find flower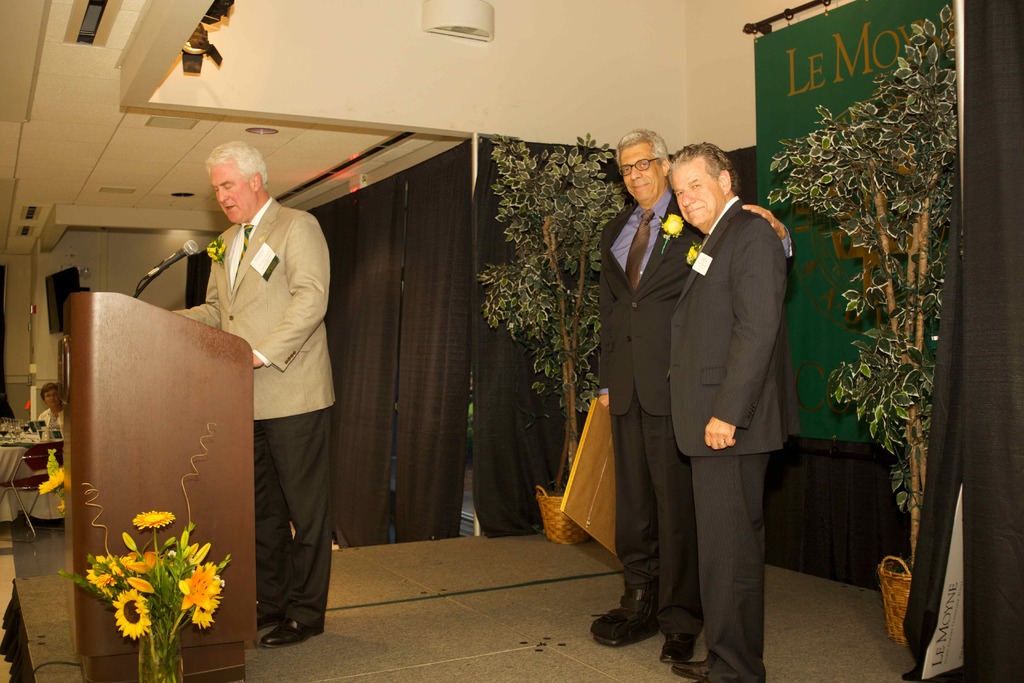
select_region(659, 211, 682, 238)
